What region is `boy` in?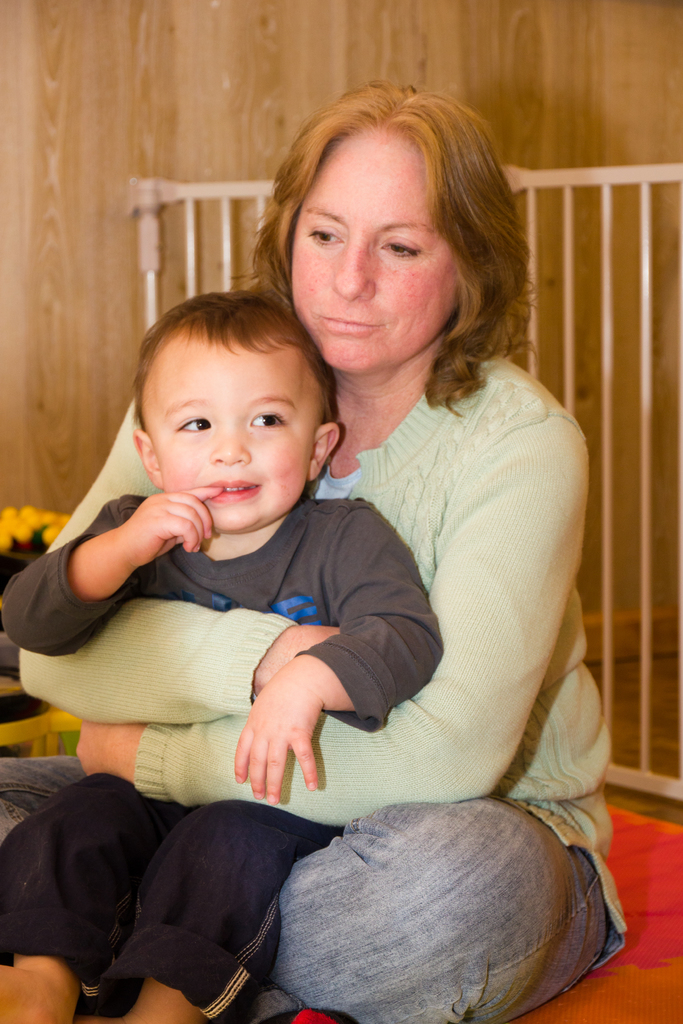
bbox(0, 282, 446, 1023).
